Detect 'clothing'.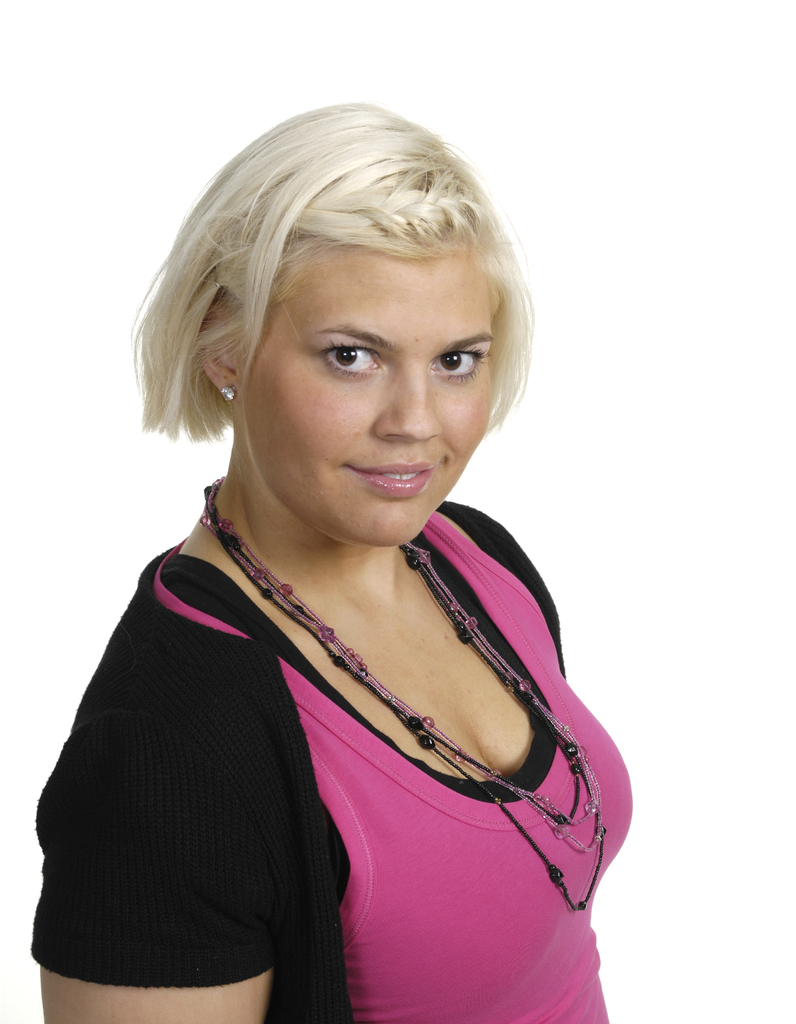
Detected at 6, 460, 678, 1011.
